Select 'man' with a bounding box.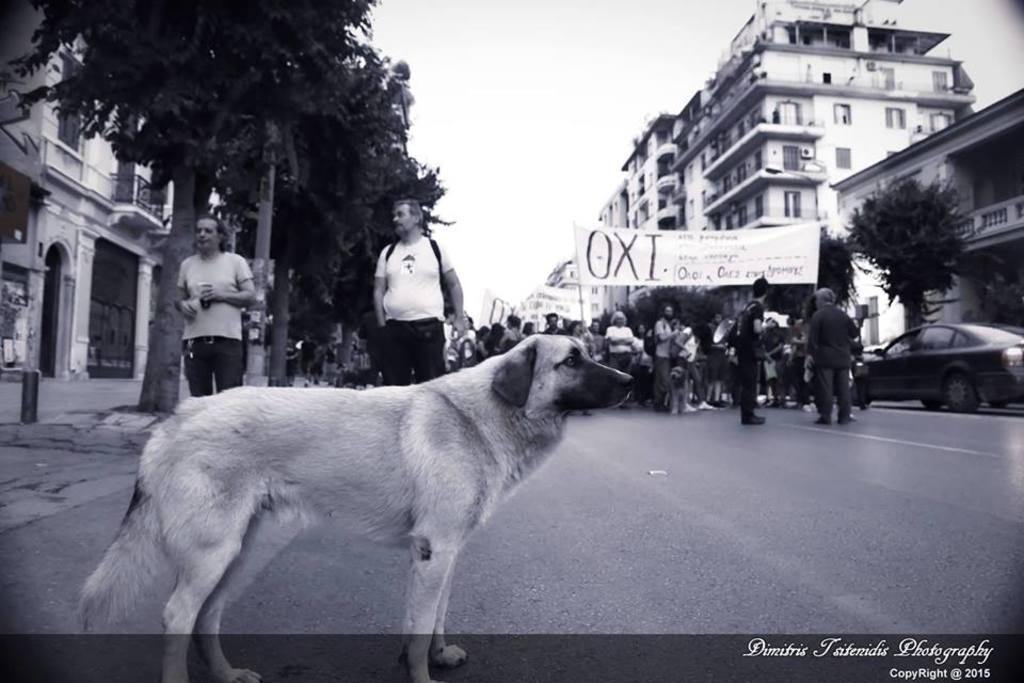
left=731, top=279, right=775, bottom=418.
